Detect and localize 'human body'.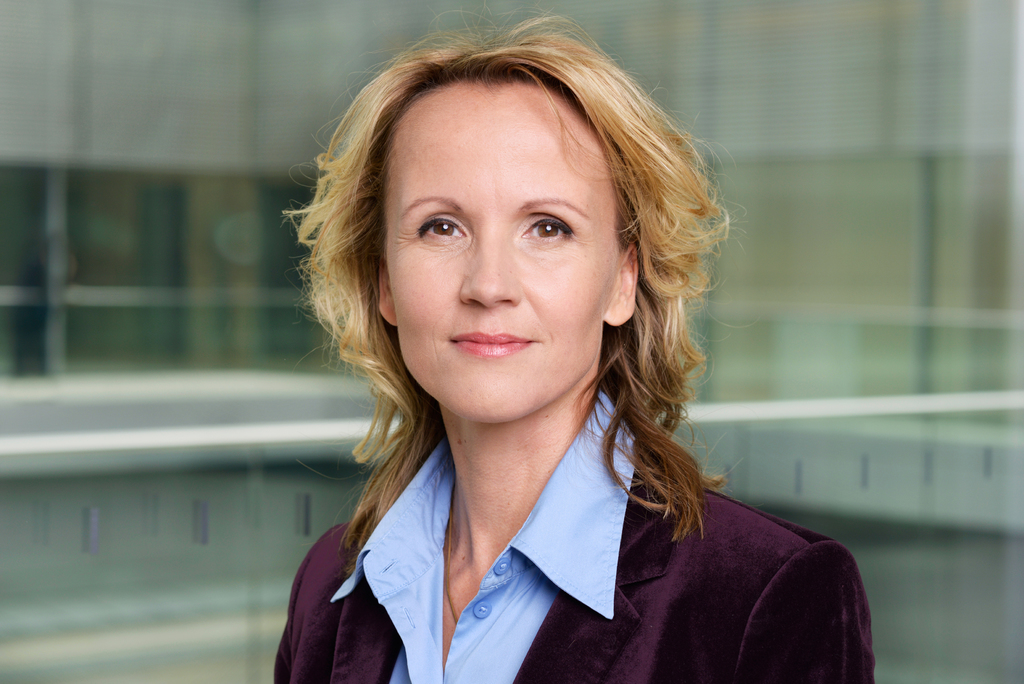
Localized at (257,24,883,682).
